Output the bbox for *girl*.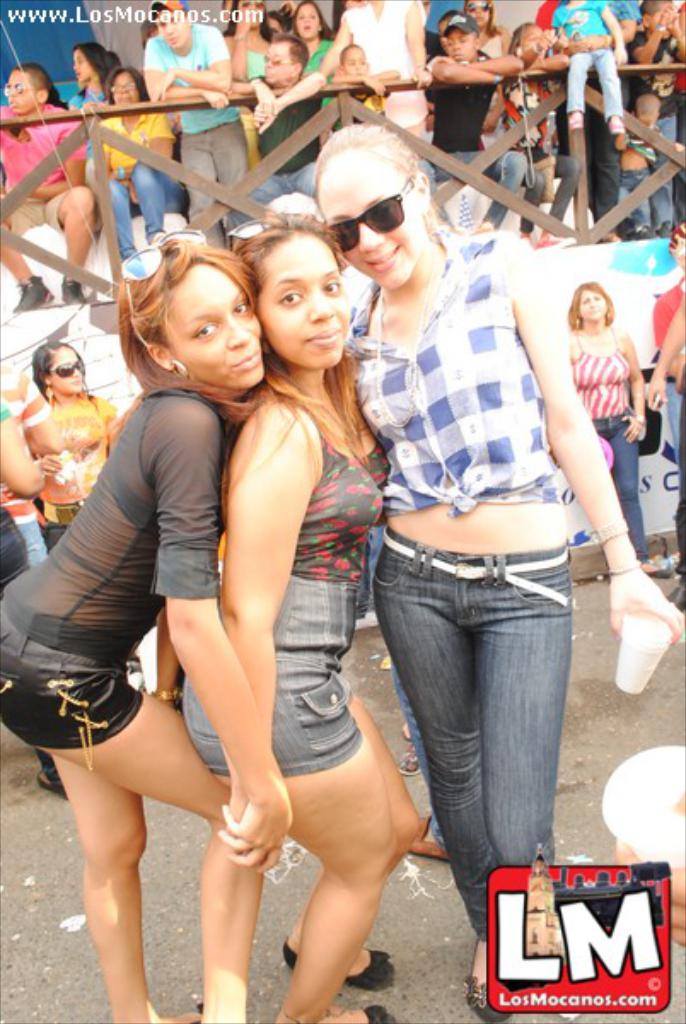
[left=179, top=213, right=421, bottom=1022].
